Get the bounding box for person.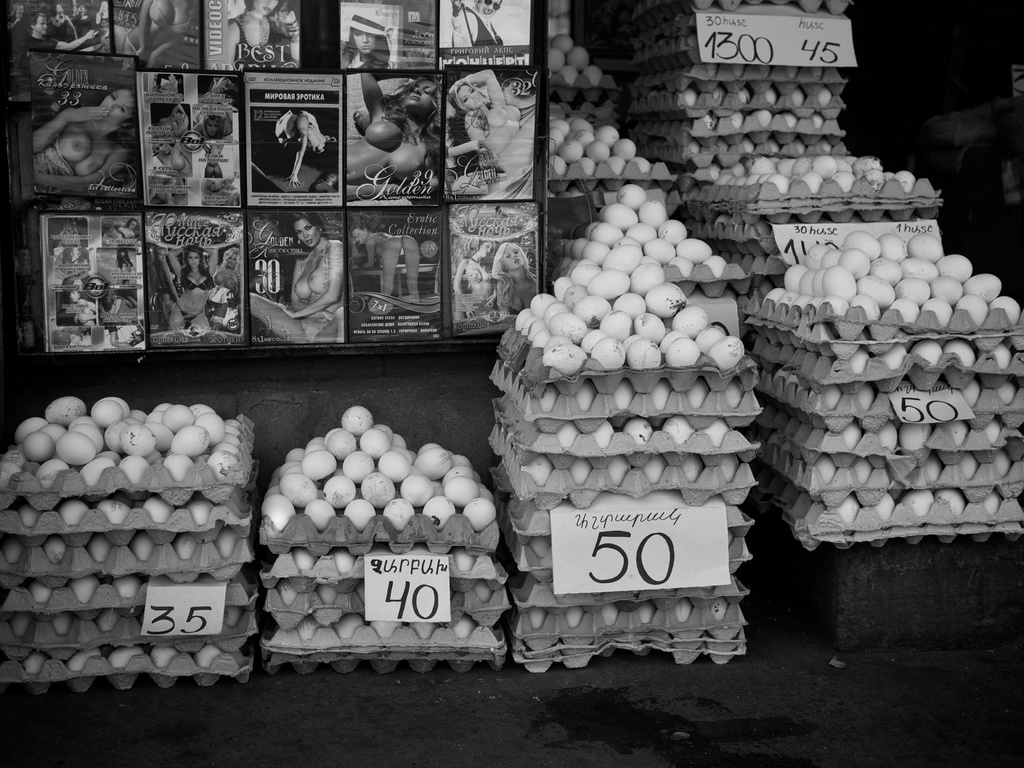
[150,139,194,181].
